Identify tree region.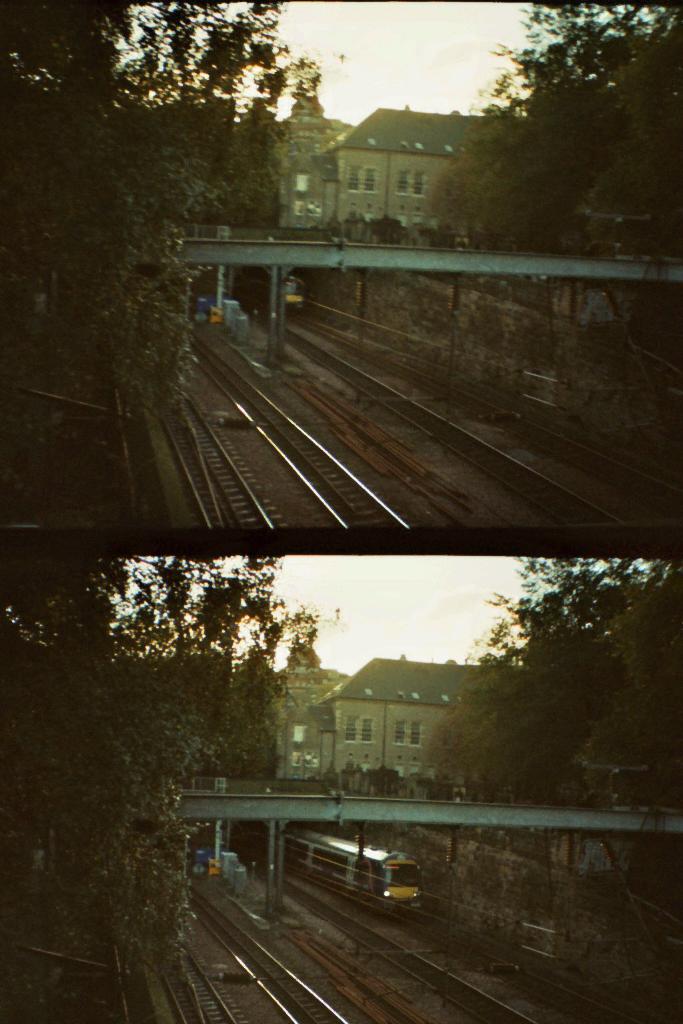
Region: {"left": 433, "top": 0, "right": 682, "bottom": 458}.
